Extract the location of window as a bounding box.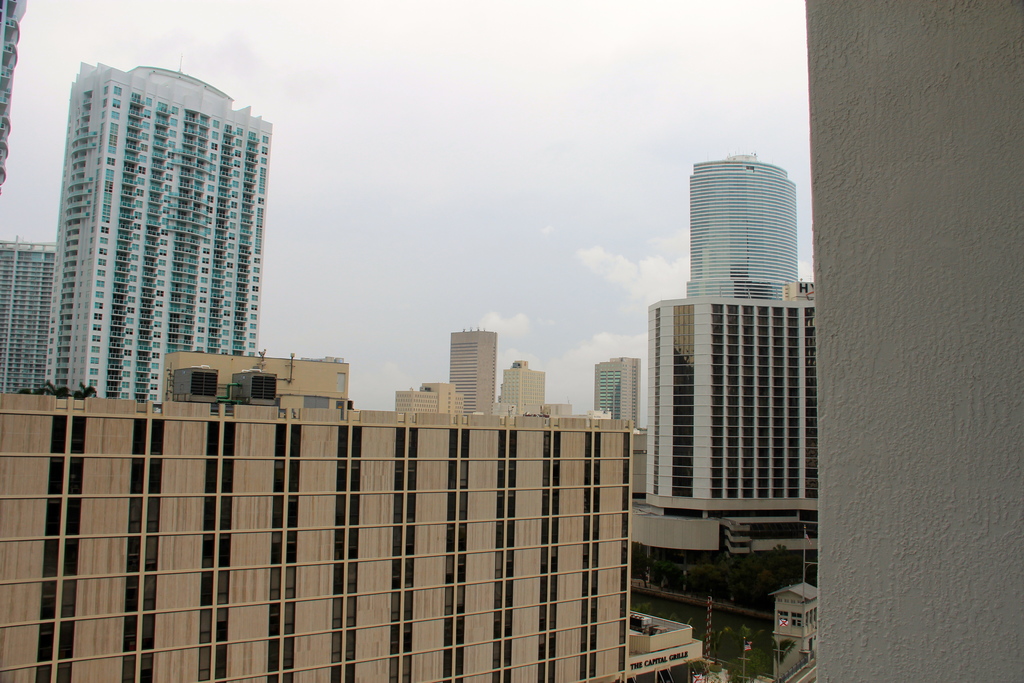
165 217 169 226.
